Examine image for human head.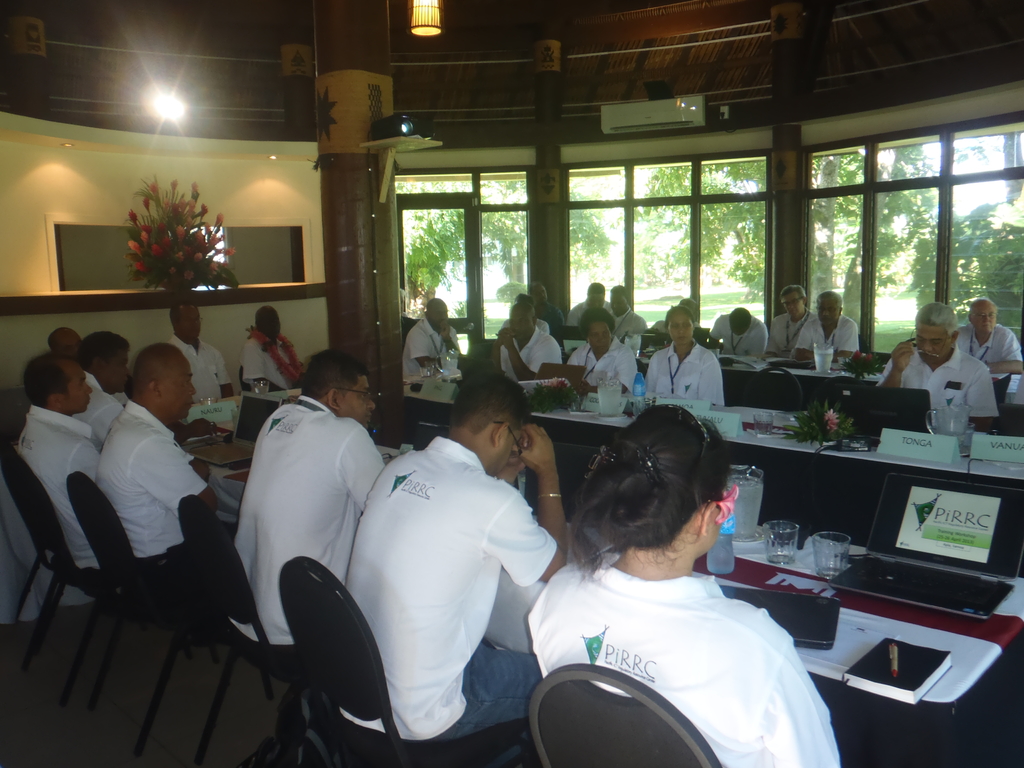
Examination result: [x1=661, y1=303, x2=696, y2=347].
